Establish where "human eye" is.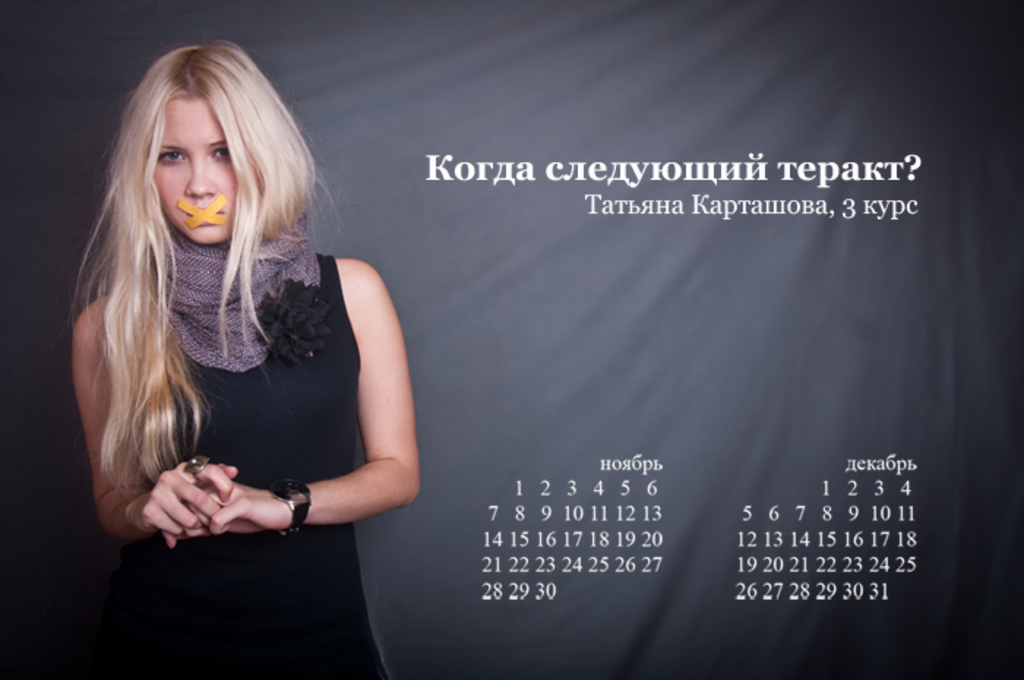
Established at 155 151 189 168.
